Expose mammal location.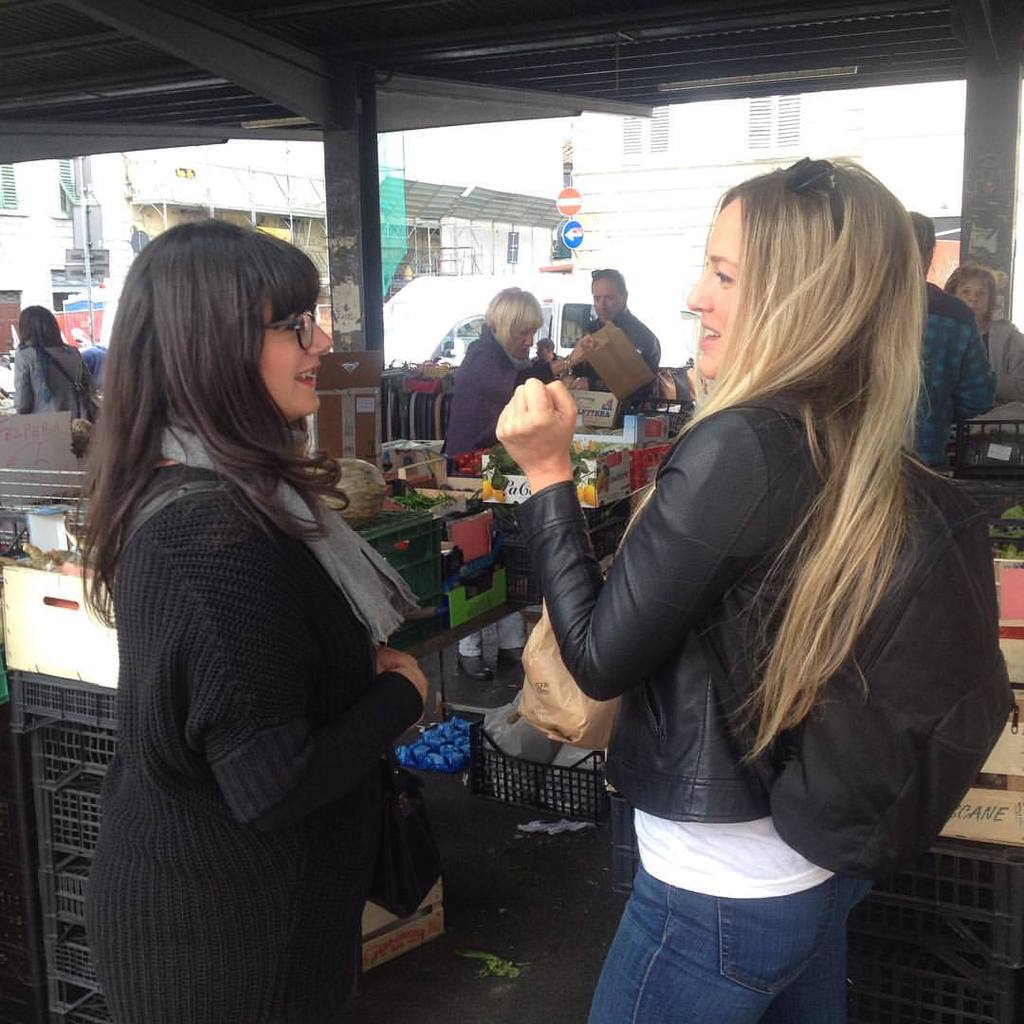
Exposed at bbox=(494, 161, 937, 1023).
